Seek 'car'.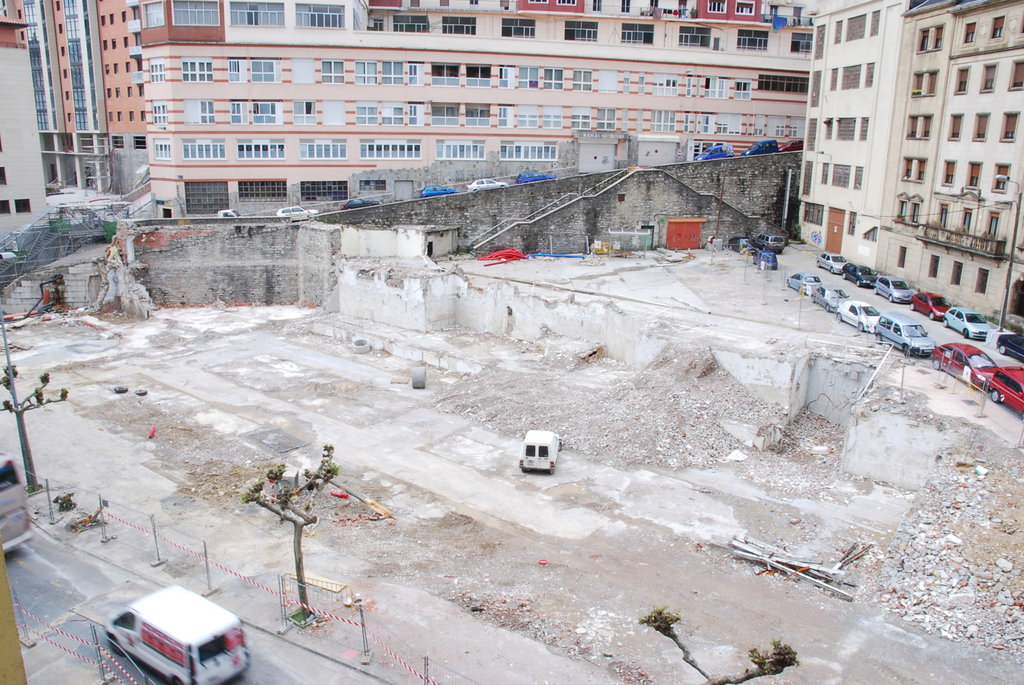
x1=464 y1=180 x2=509 y2=192.
